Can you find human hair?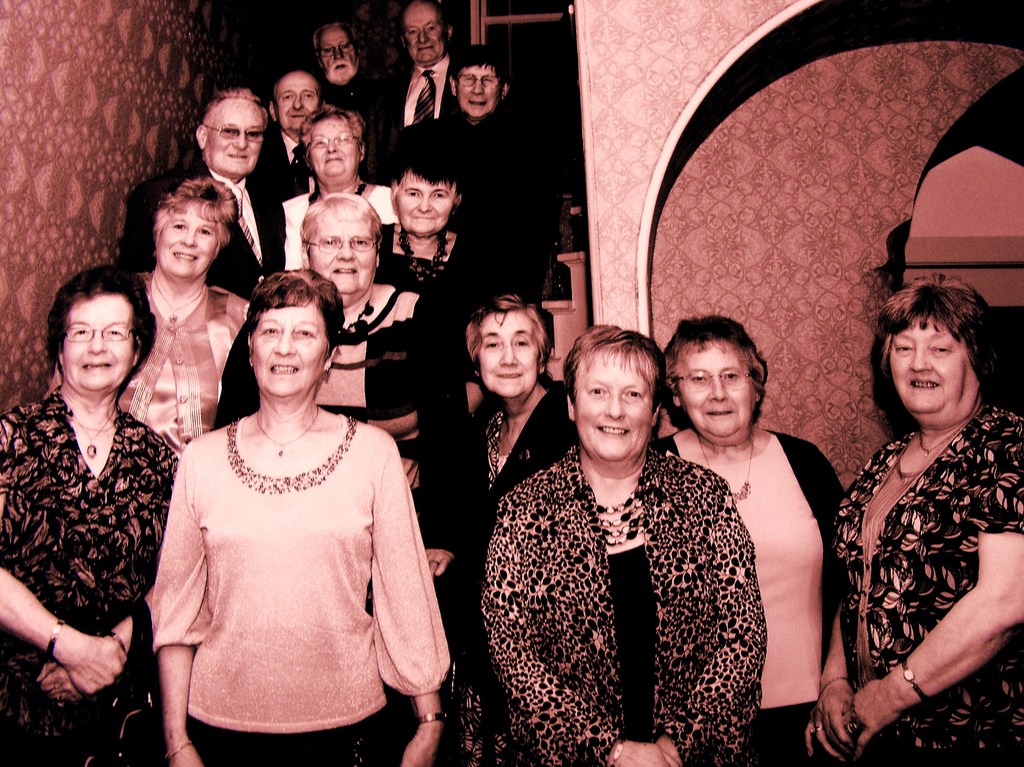
Yes, bounding box: detection(248, 267, 349, 340).
